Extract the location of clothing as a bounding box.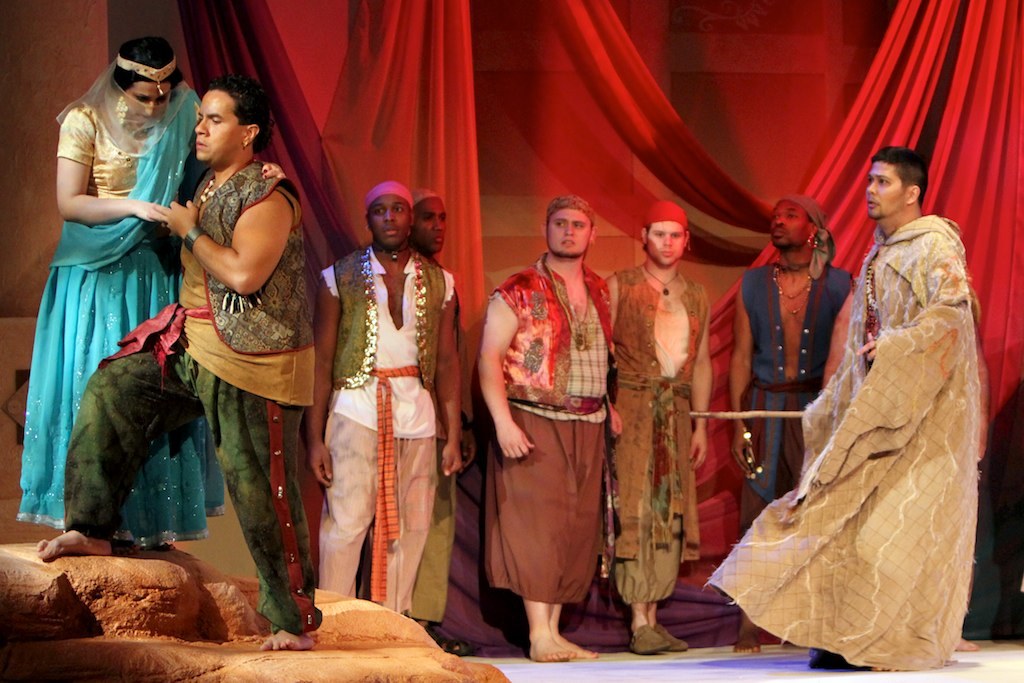
(x1=35, y1=57, x2=179, y2=499).
